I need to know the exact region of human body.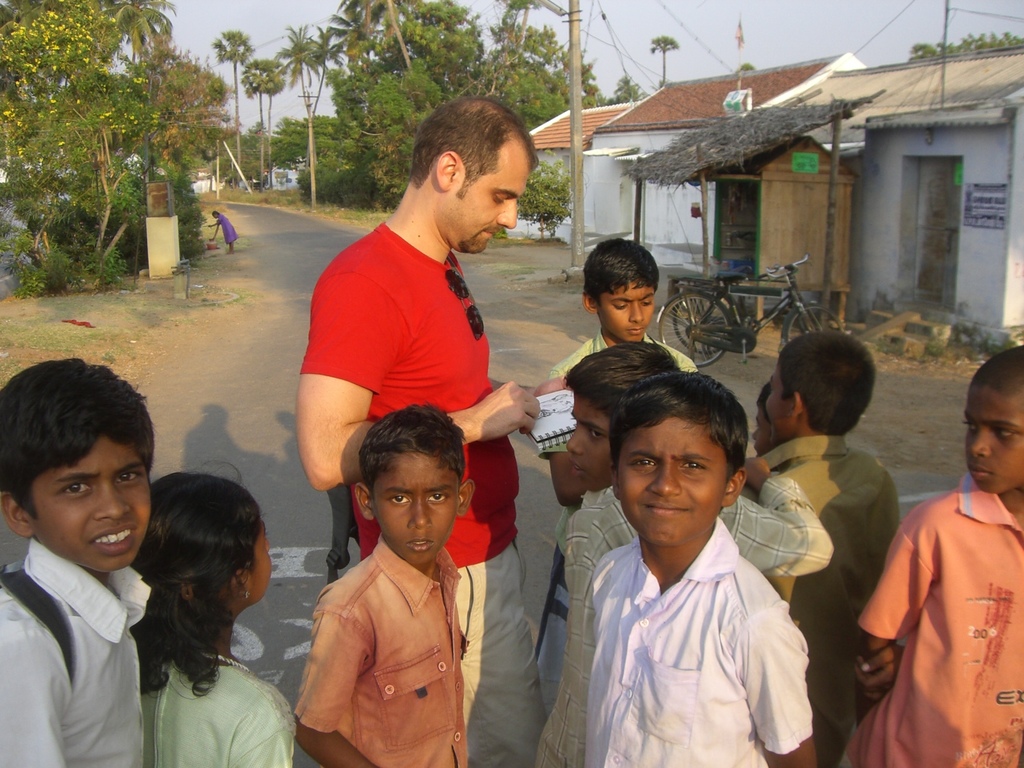
Region: crop(295, 207, 573, 767).
